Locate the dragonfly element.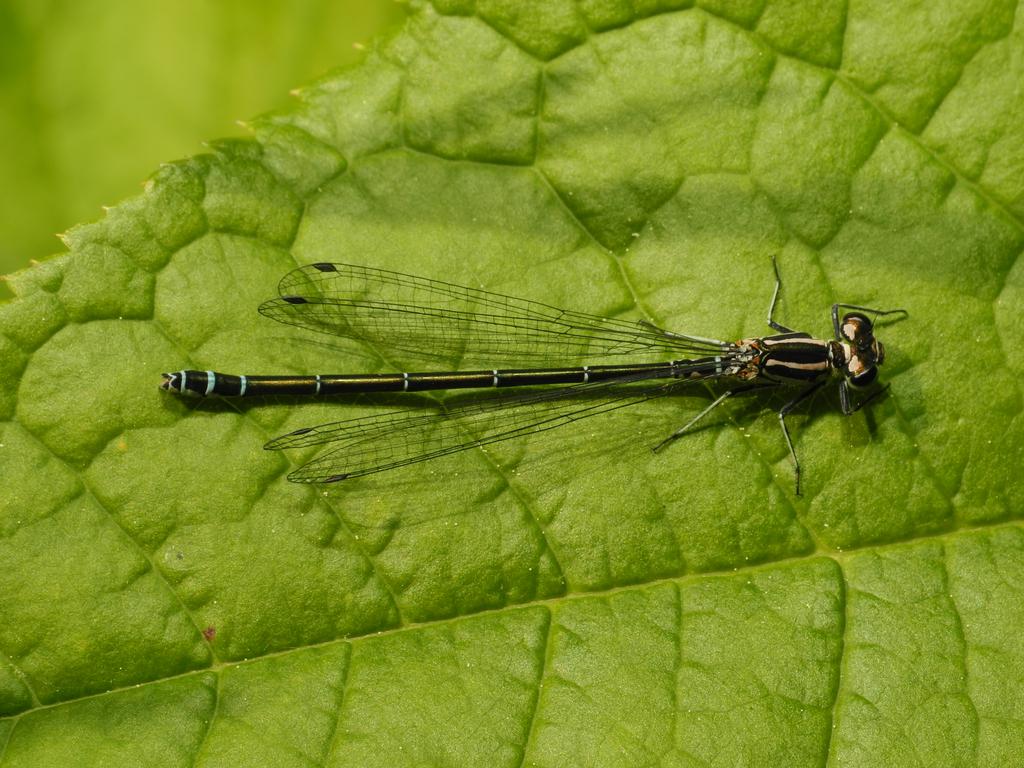
Element bbox: bbox=(161, 254, 911, 497).
